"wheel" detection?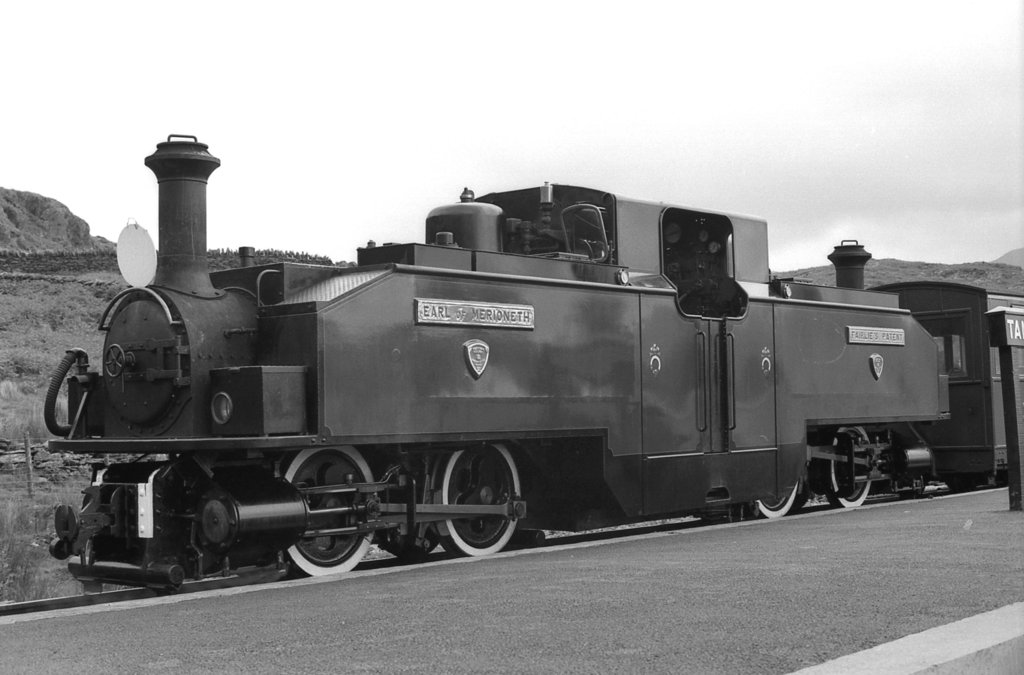
(947,478,977,494)
